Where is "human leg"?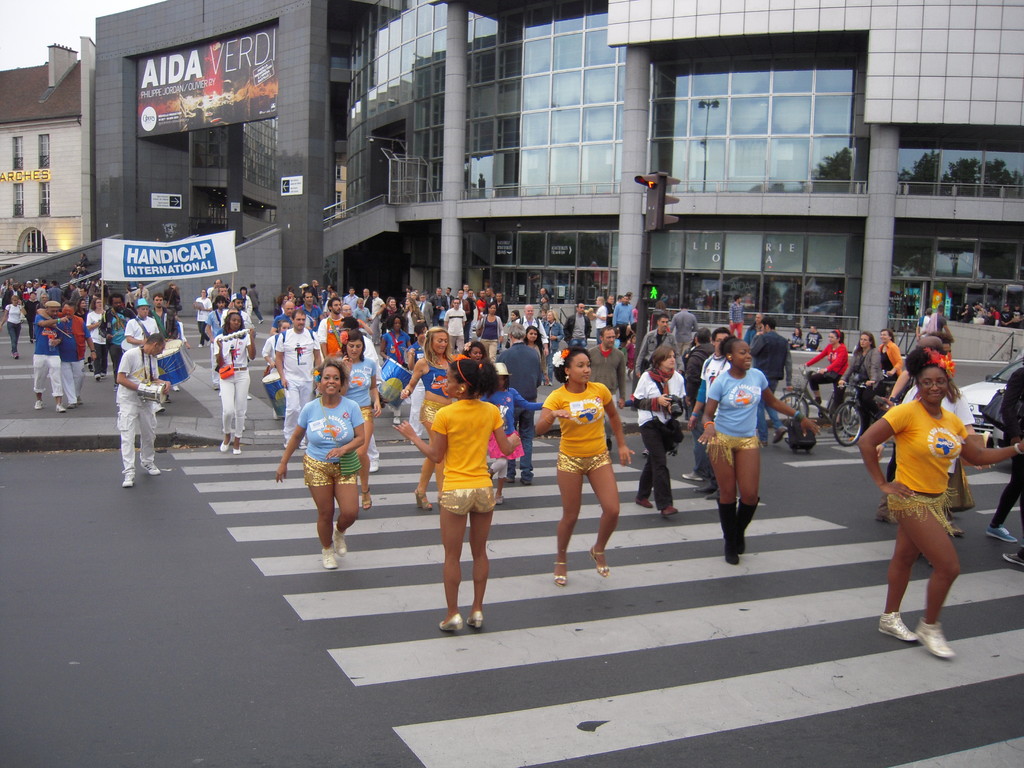
select_region(6, 318, 14, 358).
